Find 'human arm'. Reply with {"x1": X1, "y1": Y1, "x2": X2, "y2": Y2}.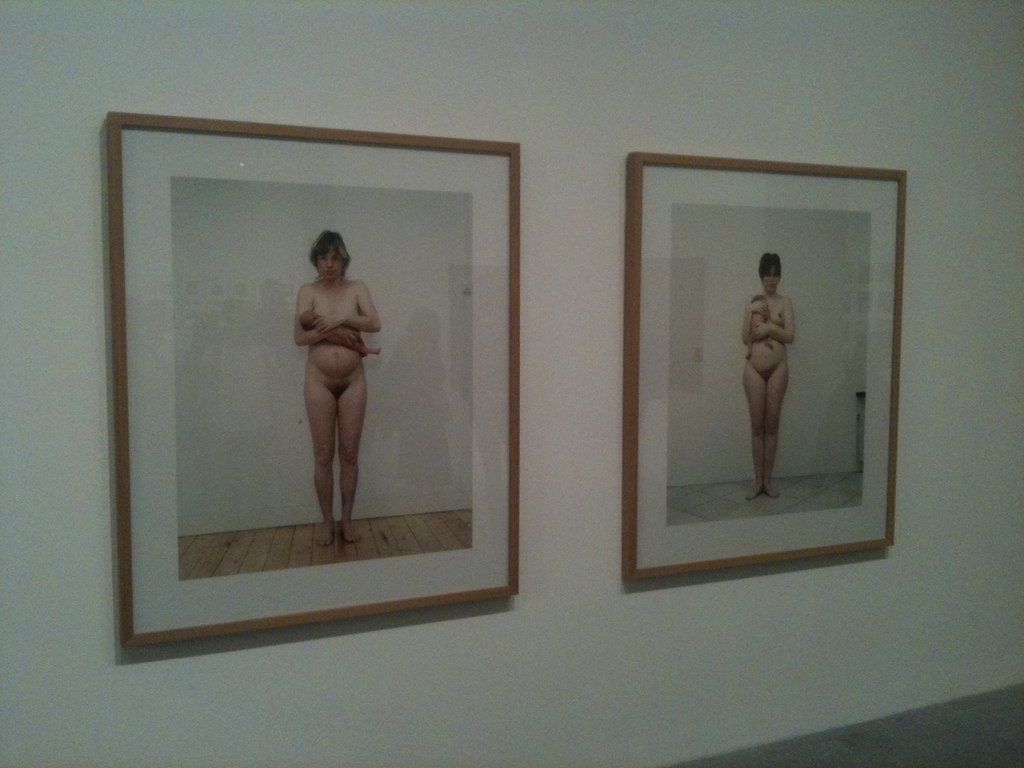
{"x1": 739, "y1": 298, "x2": 768, "y2": 342}.
